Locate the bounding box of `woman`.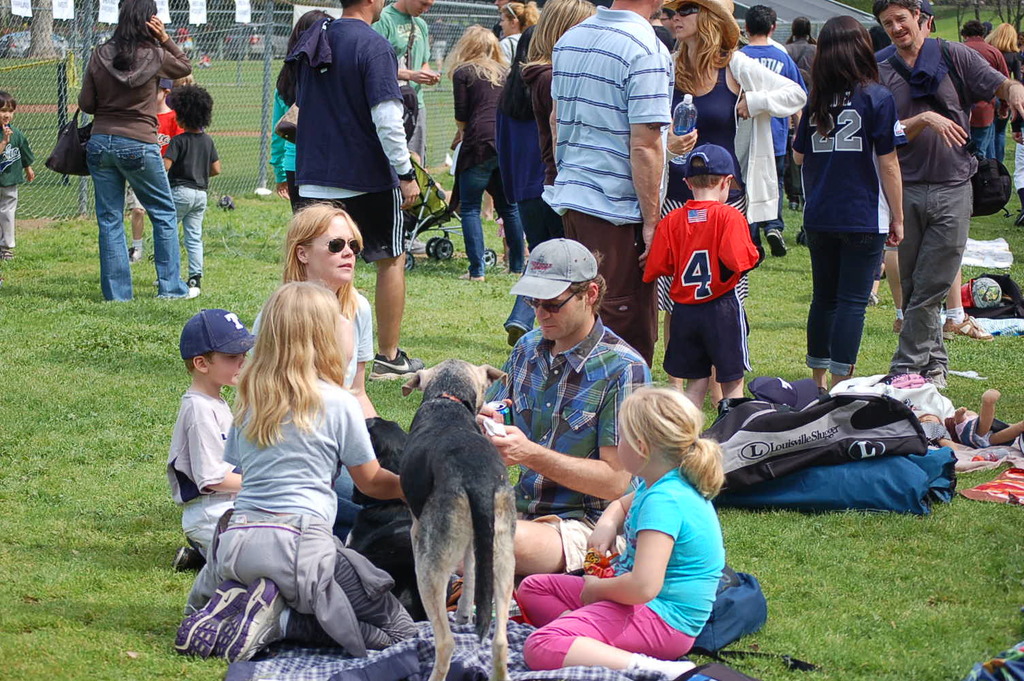
Bounding box: [983,24,1021,154].
